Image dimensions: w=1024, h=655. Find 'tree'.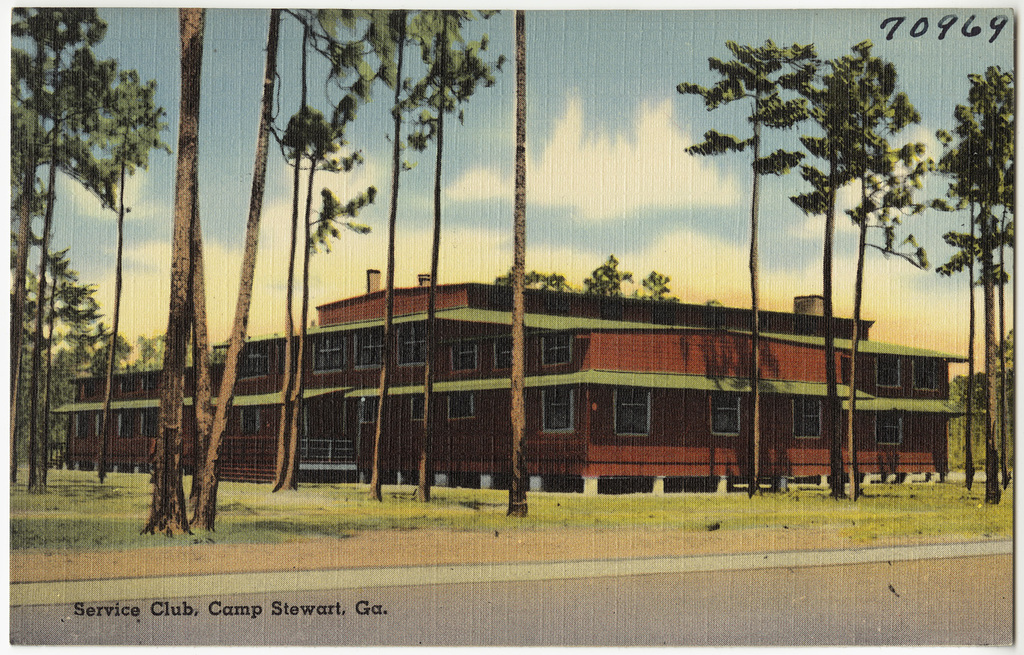
(left=24, top=8, right=115, bottom=490).
